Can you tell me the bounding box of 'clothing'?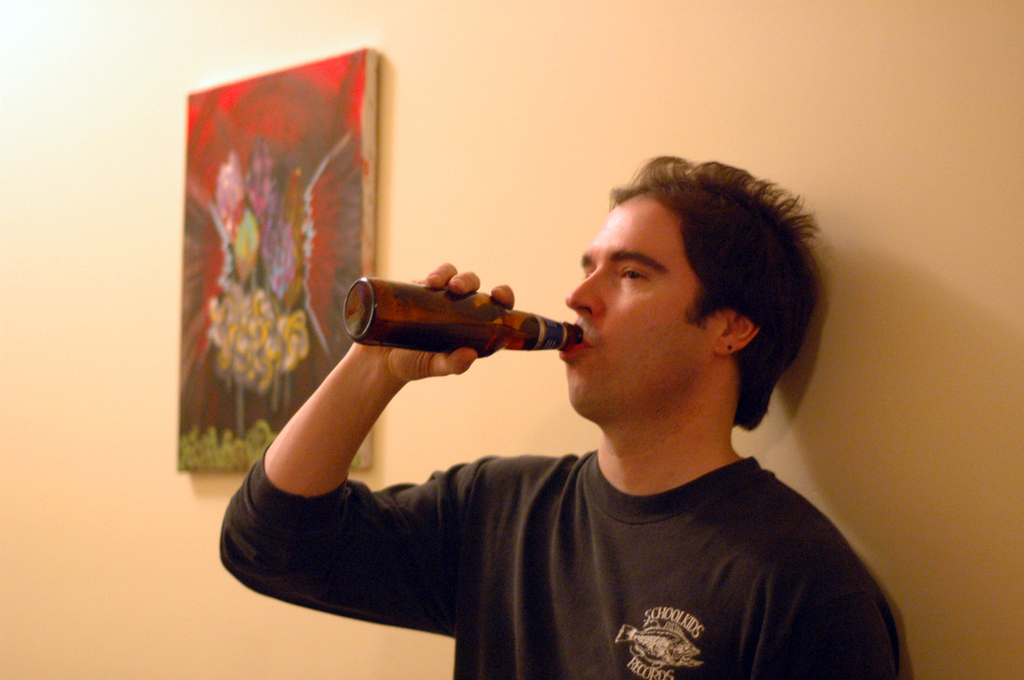
BBox(241, 366, 944, 675).
